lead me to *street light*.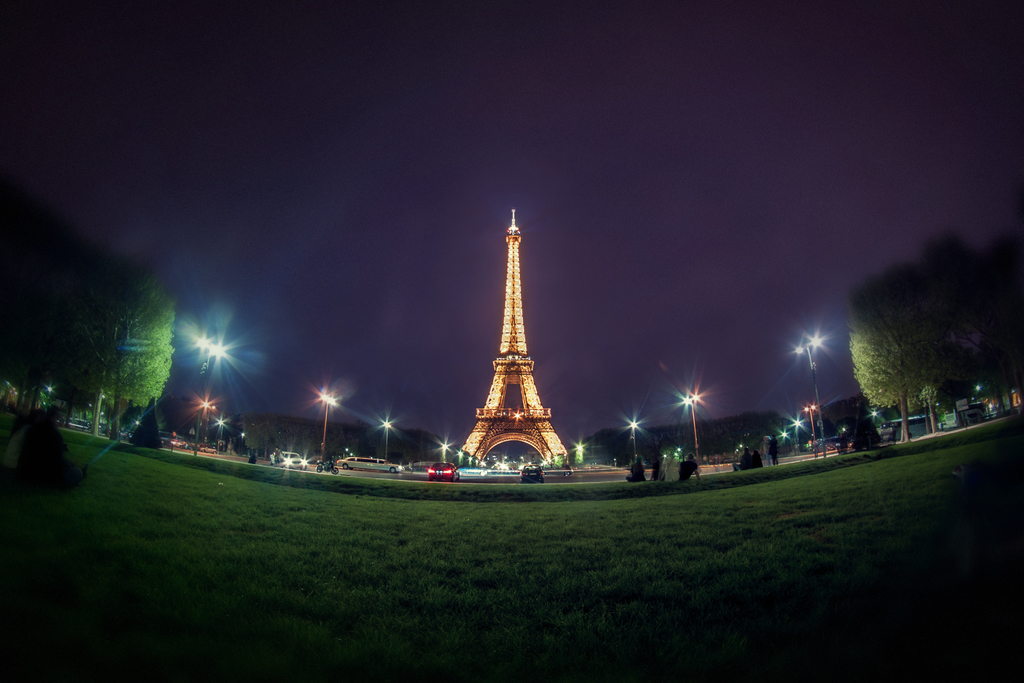
Lead to [791, 337, 833, 461].
